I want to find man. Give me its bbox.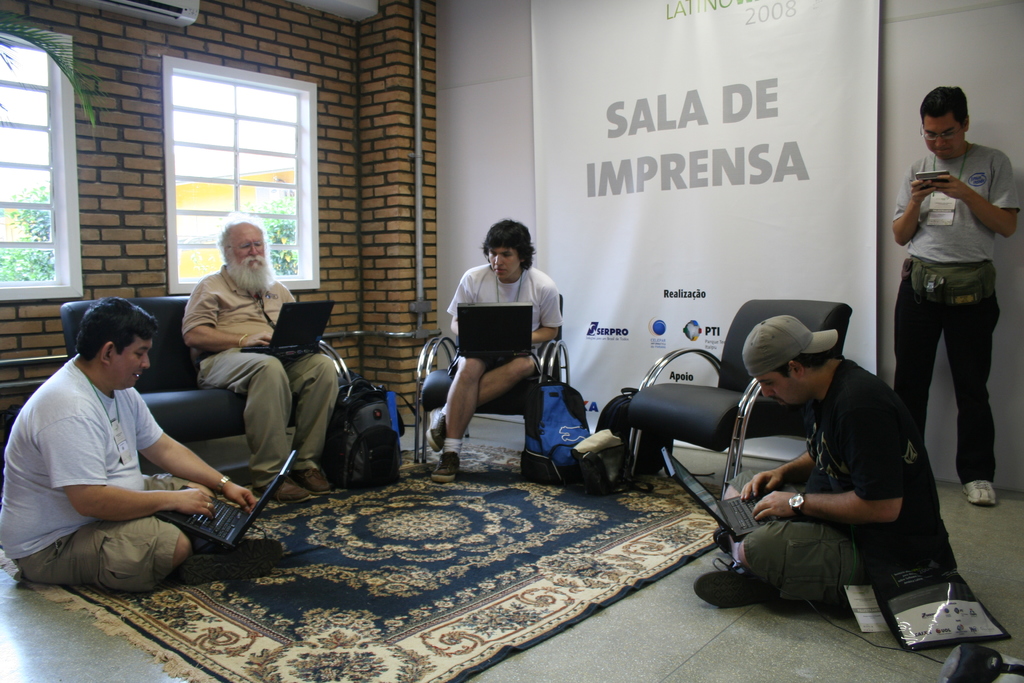
0 293 262 600.
